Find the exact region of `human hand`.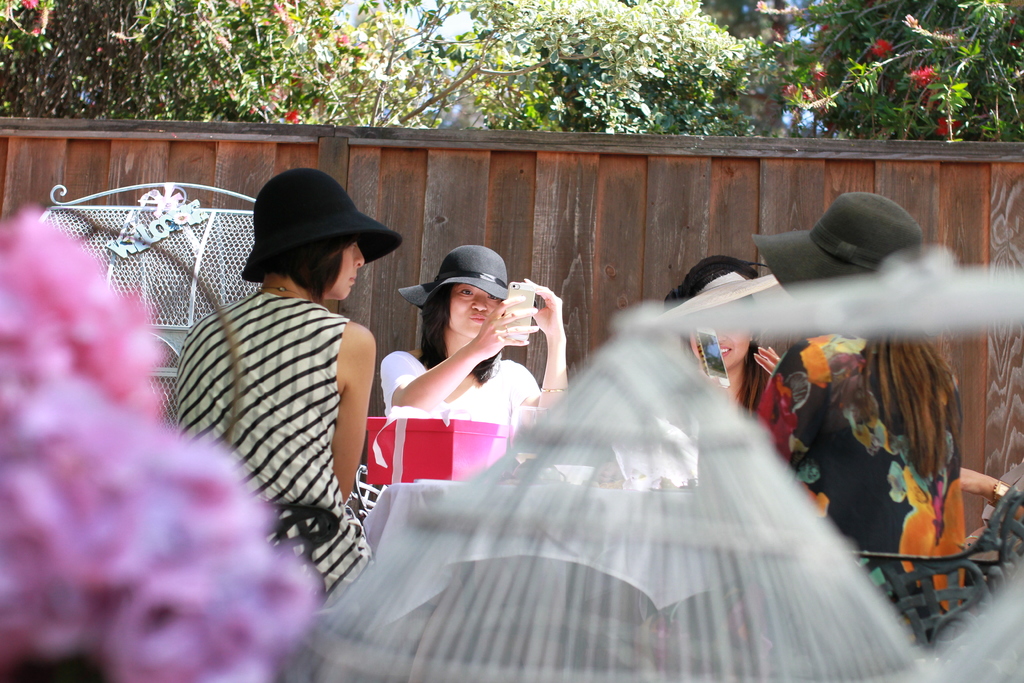
Exact region: x1=959 y1=465 x2=998 y2=499.
